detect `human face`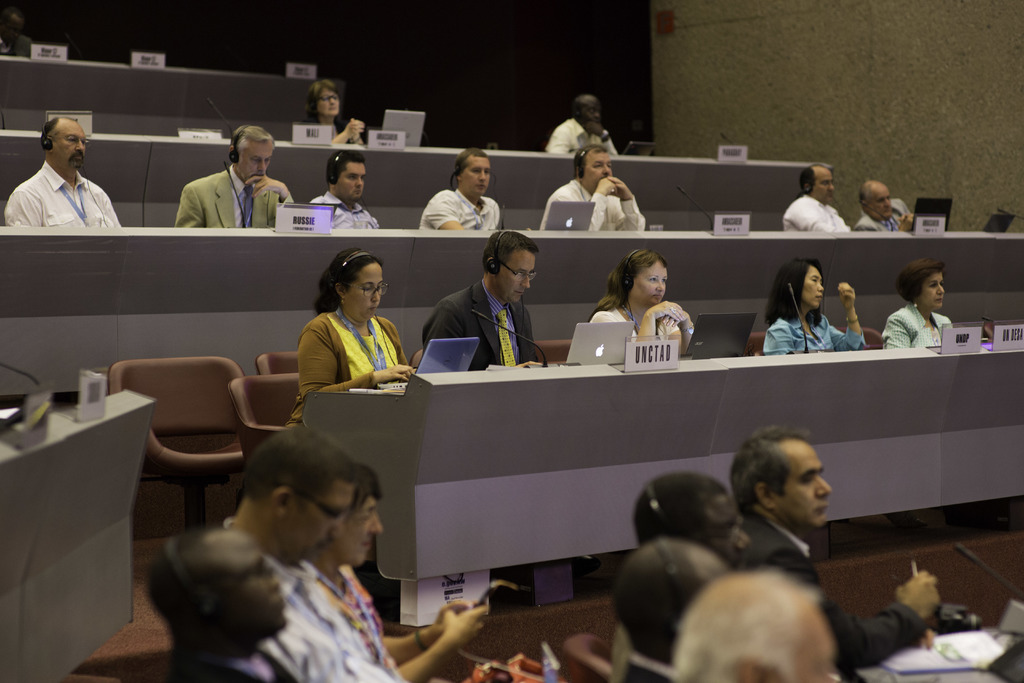
<bbox>460, 156, 490, 197</bbox>
